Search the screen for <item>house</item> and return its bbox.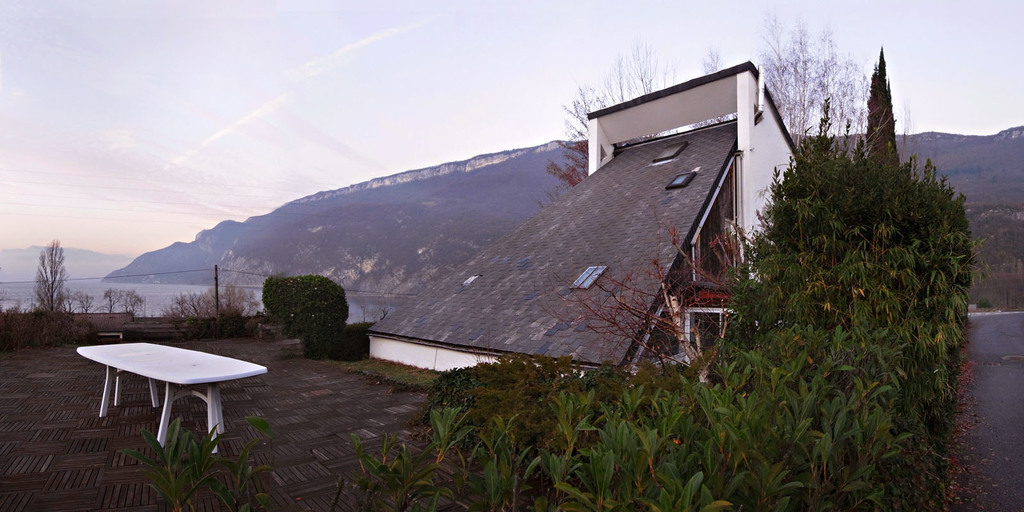
Found: left=292, top=74, right=834, bottom=404.
